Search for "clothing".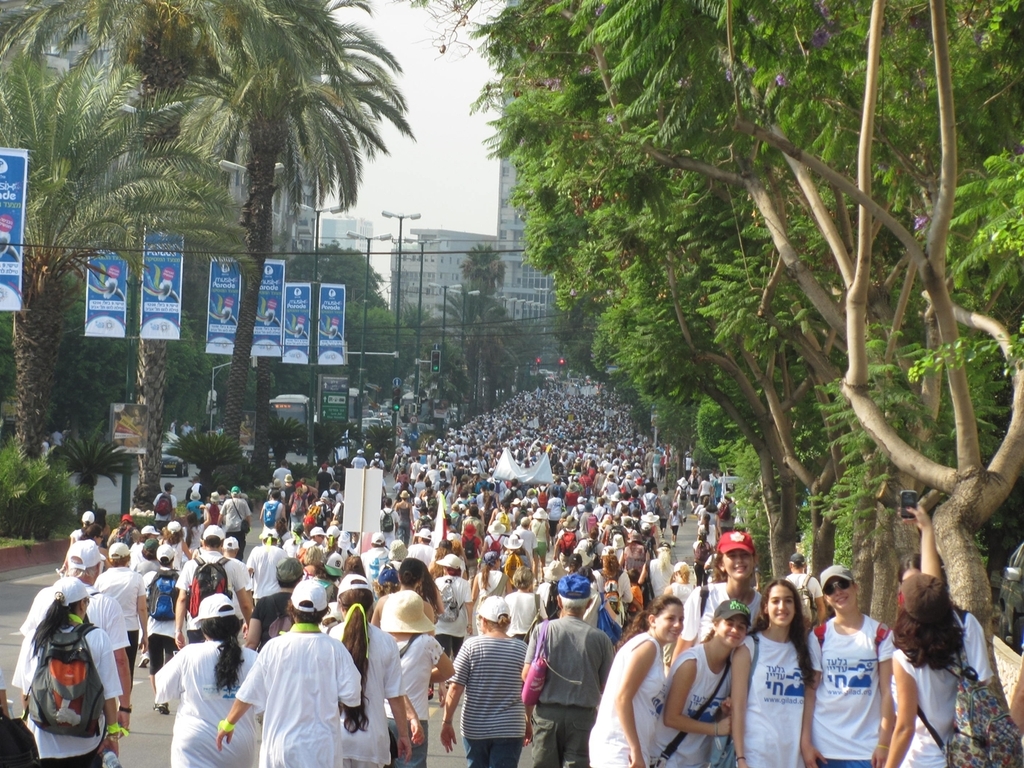
Found at (643,534,655,551).
